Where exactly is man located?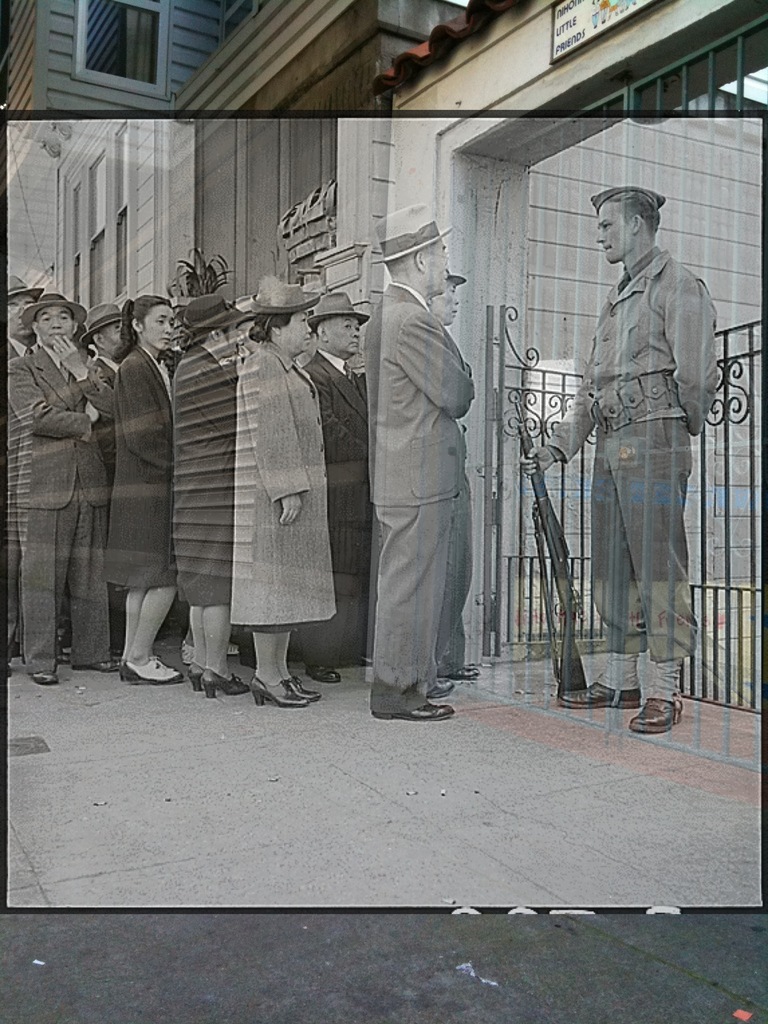
Its bounding box is rect(517, 179, 720, 737).
